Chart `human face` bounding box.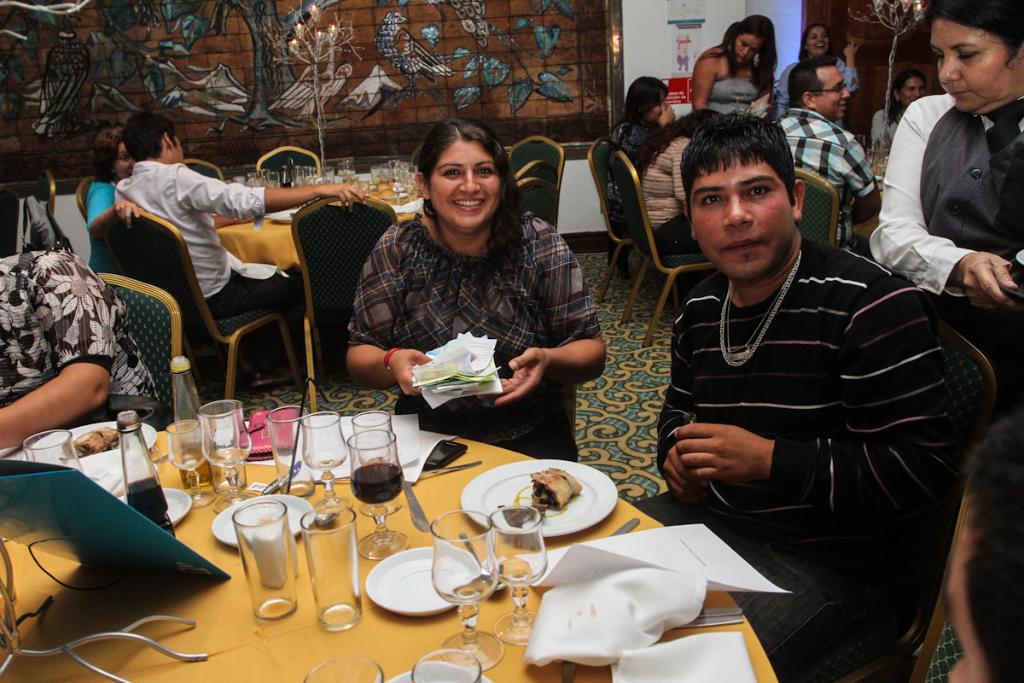
Charted: 808:26:832:53.
